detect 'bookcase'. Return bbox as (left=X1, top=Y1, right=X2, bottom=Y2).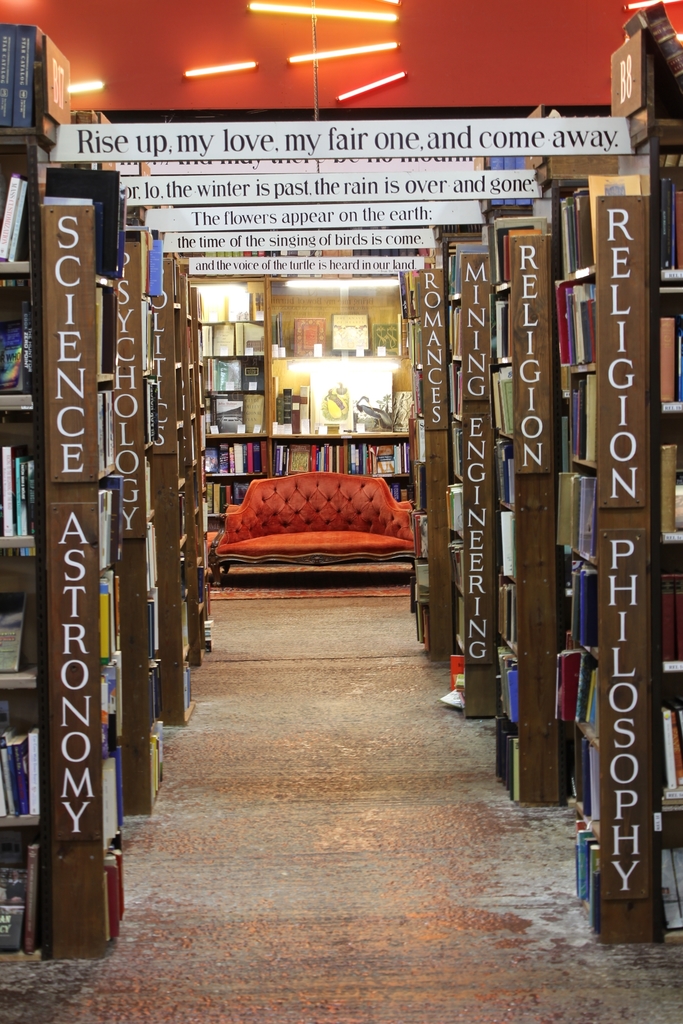
(left=0, top=13, right=88, bottom=966).
